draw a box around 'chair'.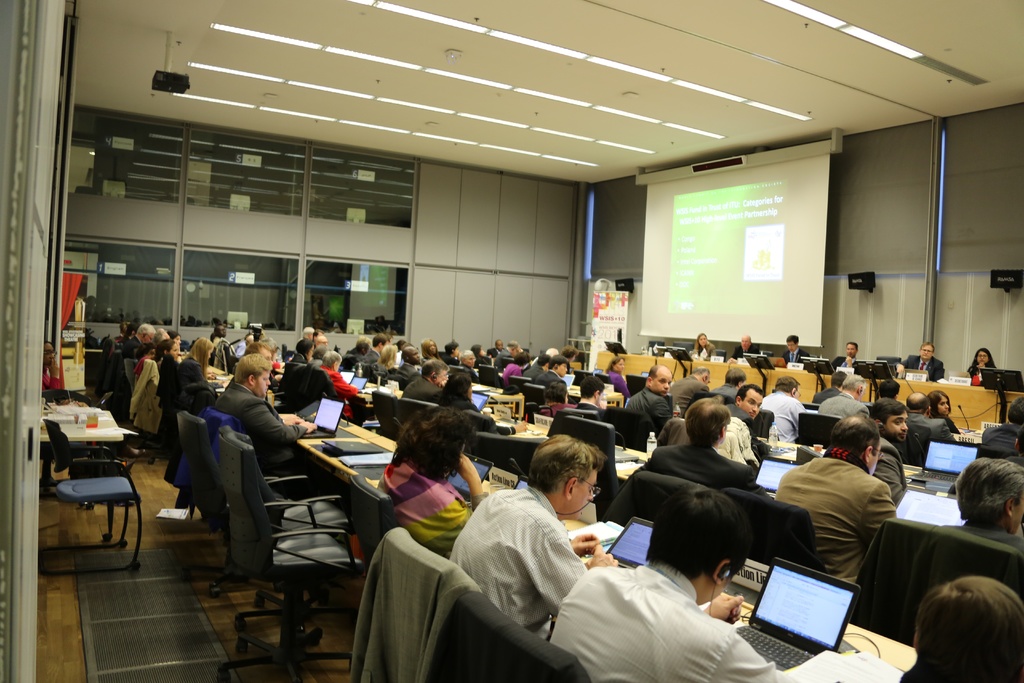
select_region(174, 409, 286, 595).
